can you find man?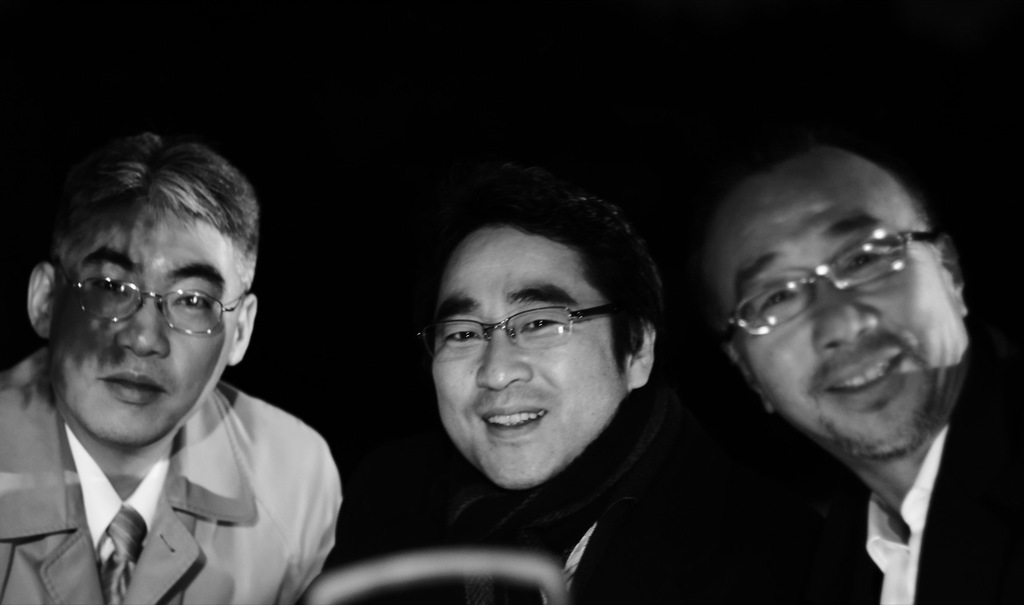
Yes, bounding box: {"x1": 702, "y1": 144, "x2": 1023, "y2": 604}.
